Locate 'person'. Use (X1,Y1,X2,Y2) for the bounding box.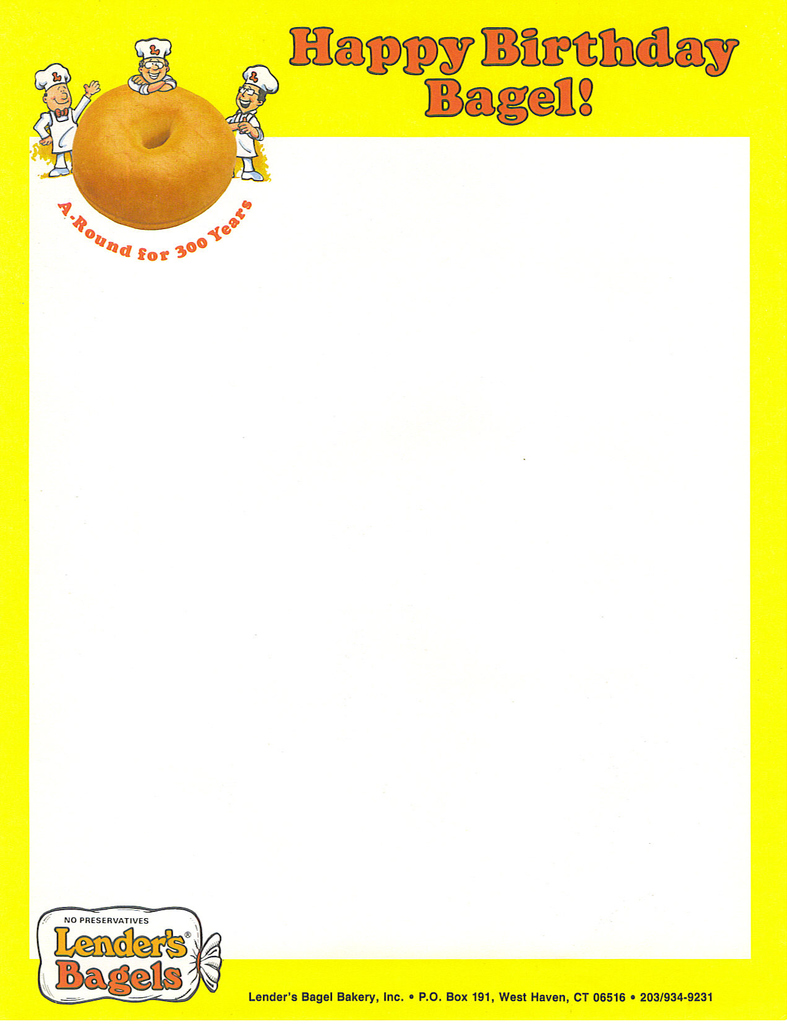
(35,64,103,174).
